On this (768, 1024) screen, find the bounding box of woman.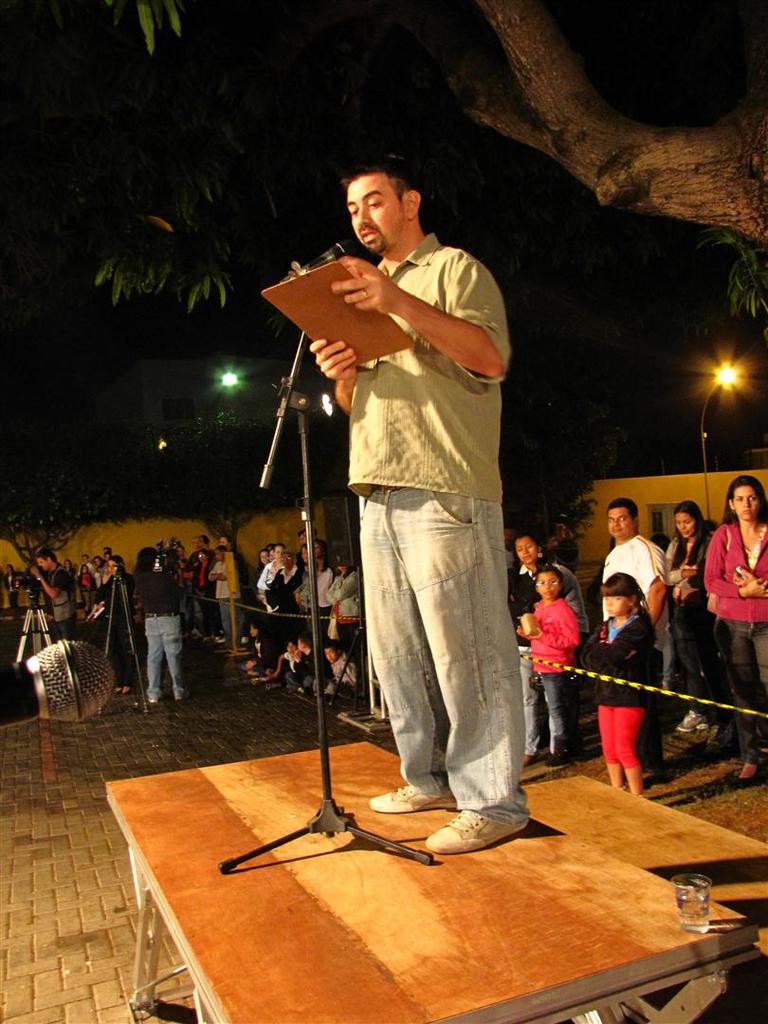
Bounding box: box=[659, 501, 712, 731].
